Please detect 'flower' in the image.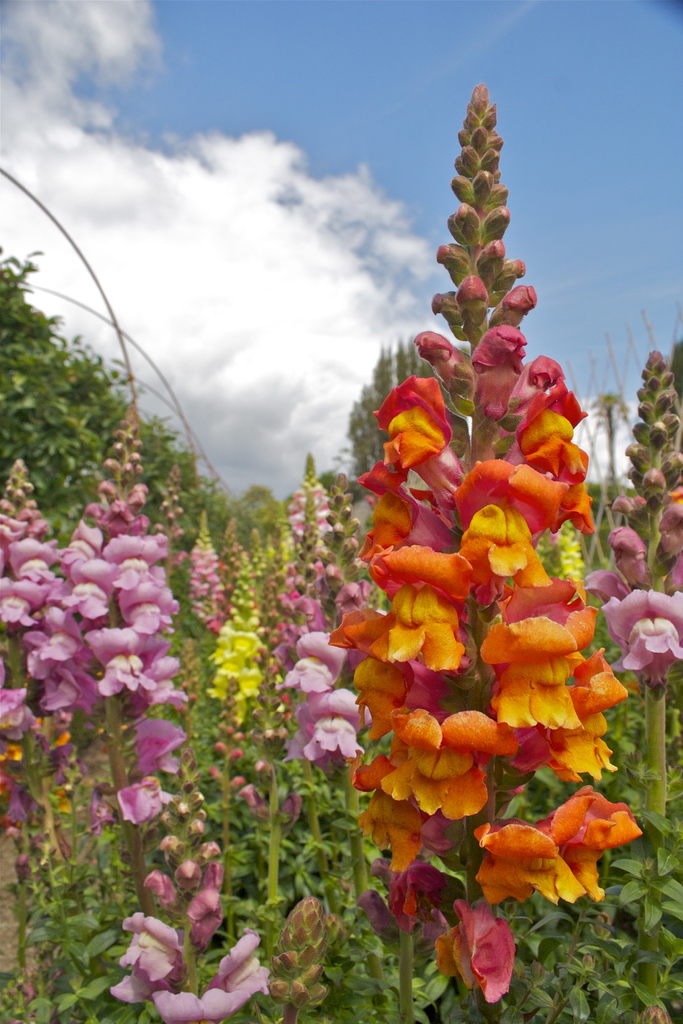
{"left": 101, "top": 910, "right": 272, "bottom": 1023}.
